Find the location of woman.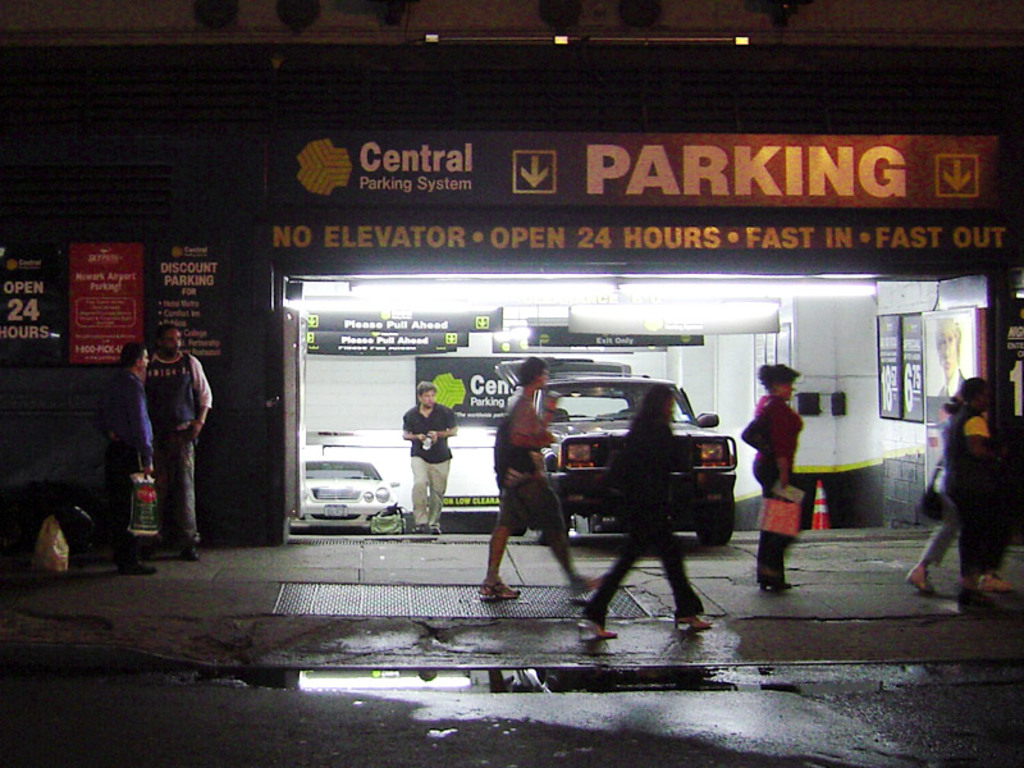
Location: select_region(746, 362, 801, 582).
